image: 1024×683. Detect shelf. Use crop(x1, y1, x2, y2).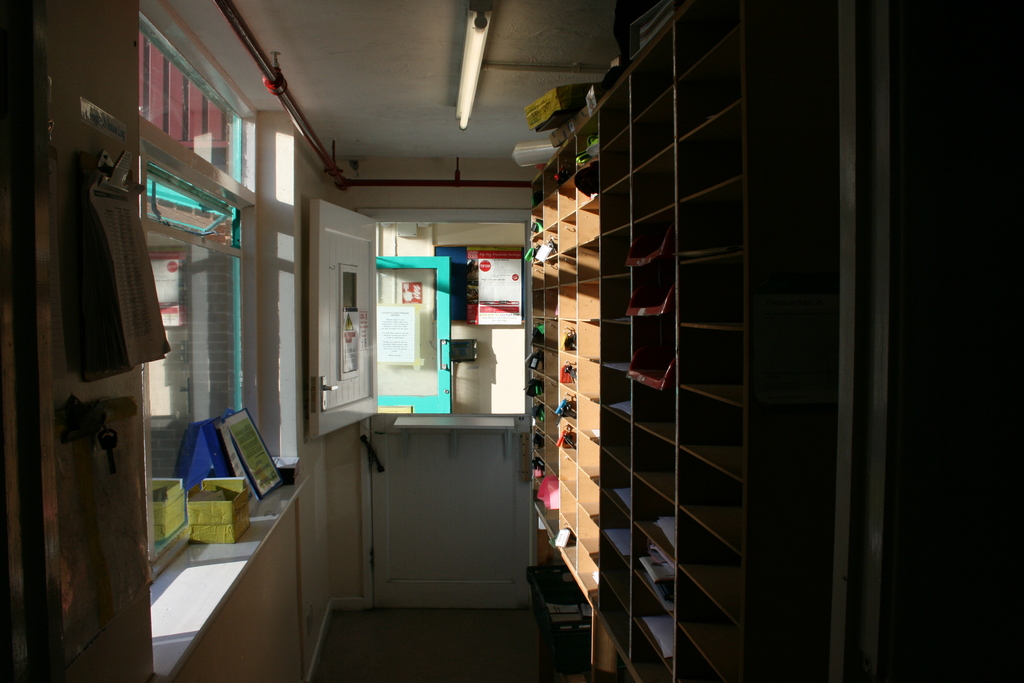
crop(599, 132, 635, 192).
